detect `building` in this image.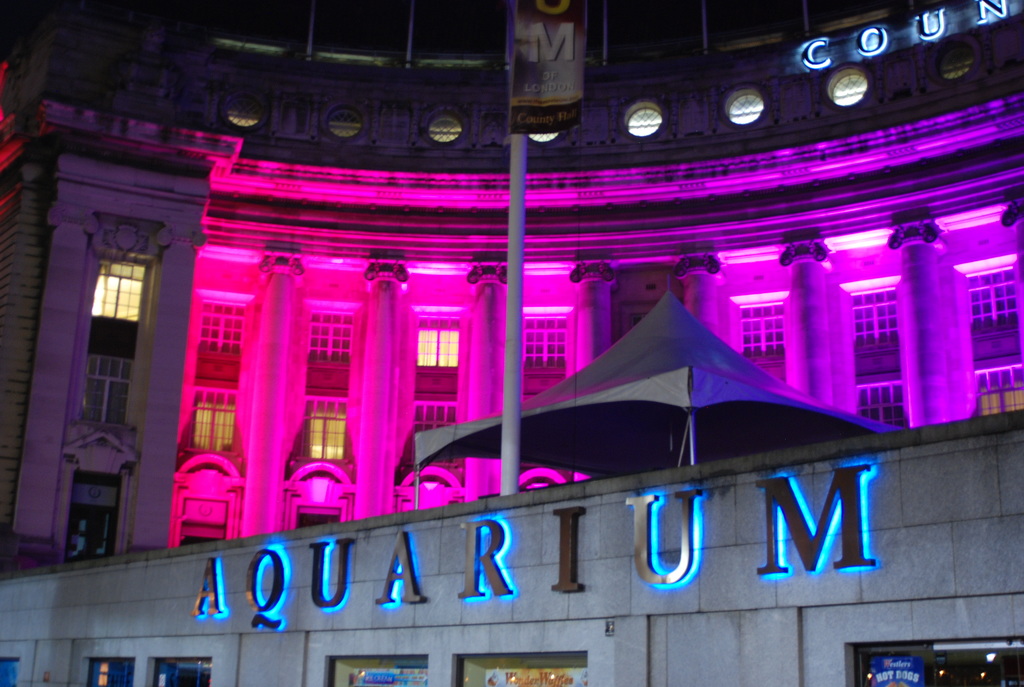
Detection: 0 0 1023 686.
